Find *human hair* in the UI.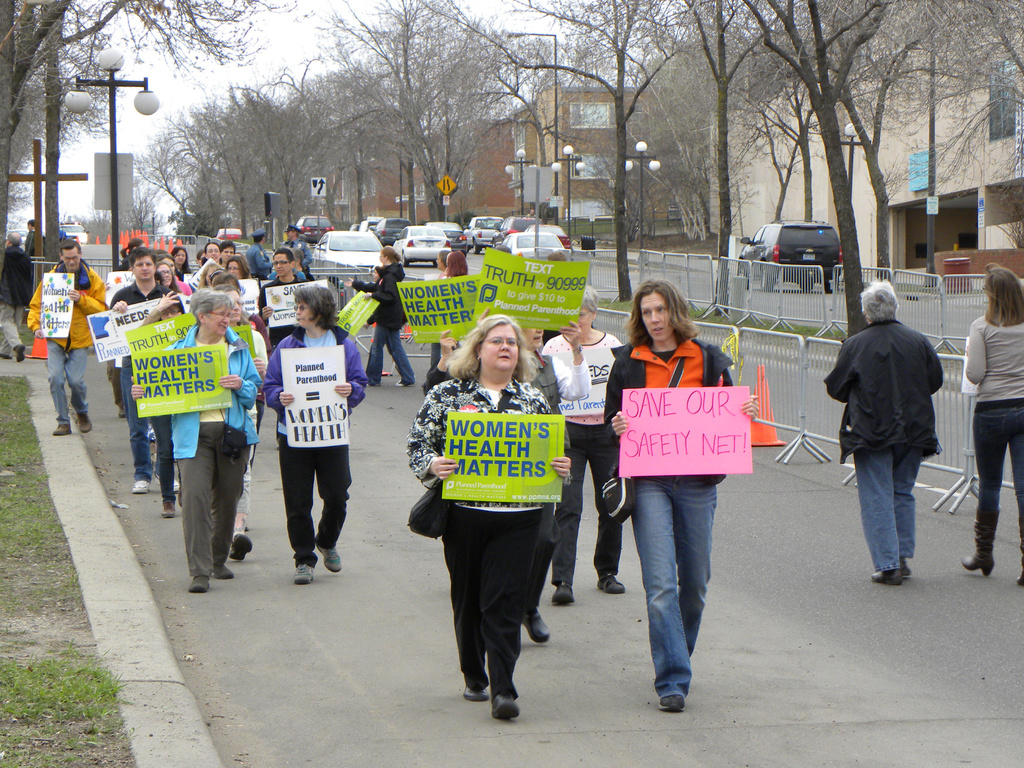
UI element at x1=202 y1=241 x2=218 y2=262.
